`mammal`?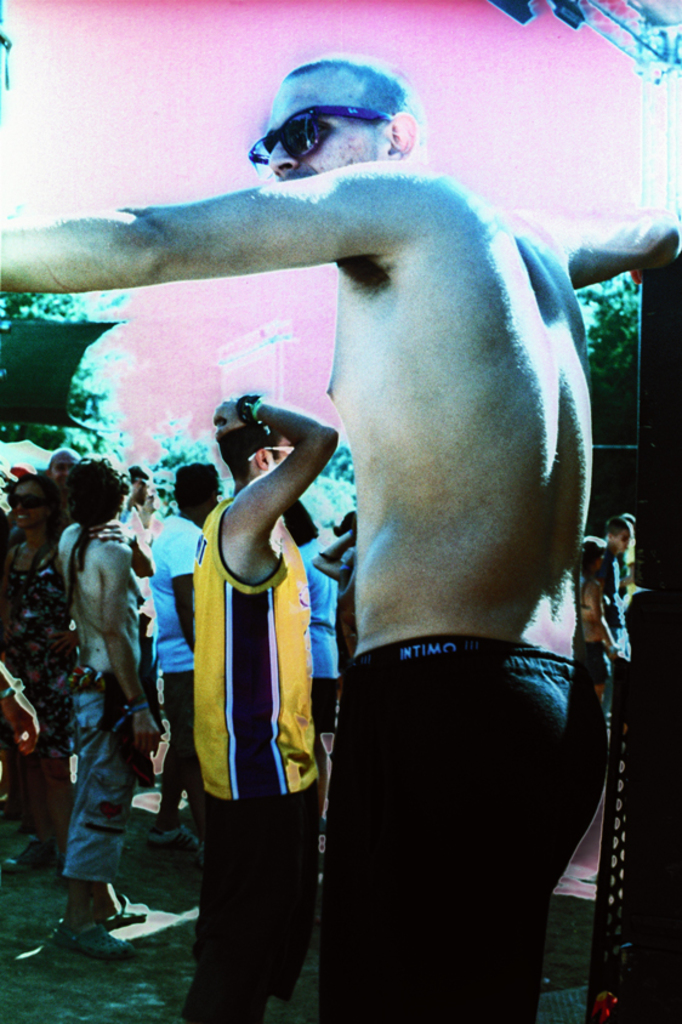
locate(157, 463, 232, 847)
